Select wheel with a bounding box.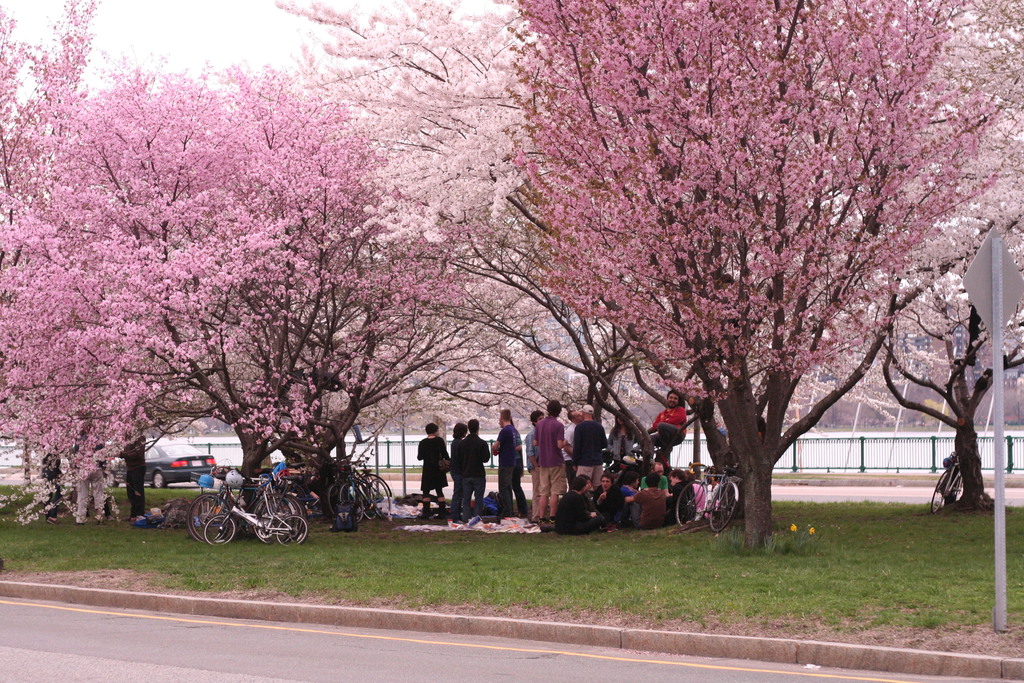
[x1=946, y1=477, x2=964, y2=506].
